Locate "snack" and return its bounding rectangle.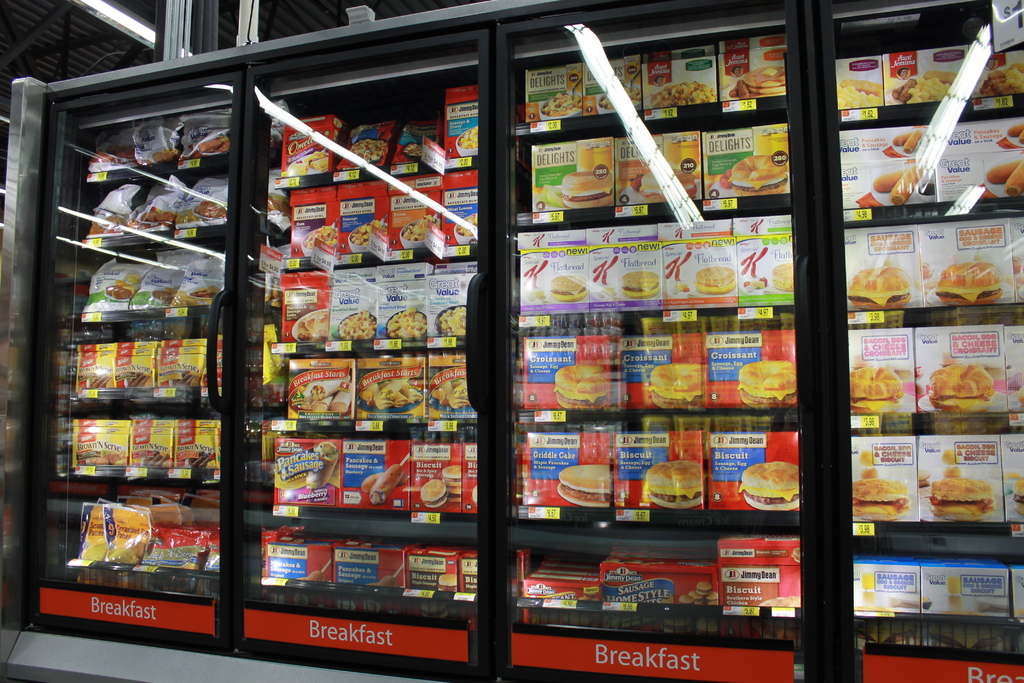
bbox=(757, 595, 797, 609).
